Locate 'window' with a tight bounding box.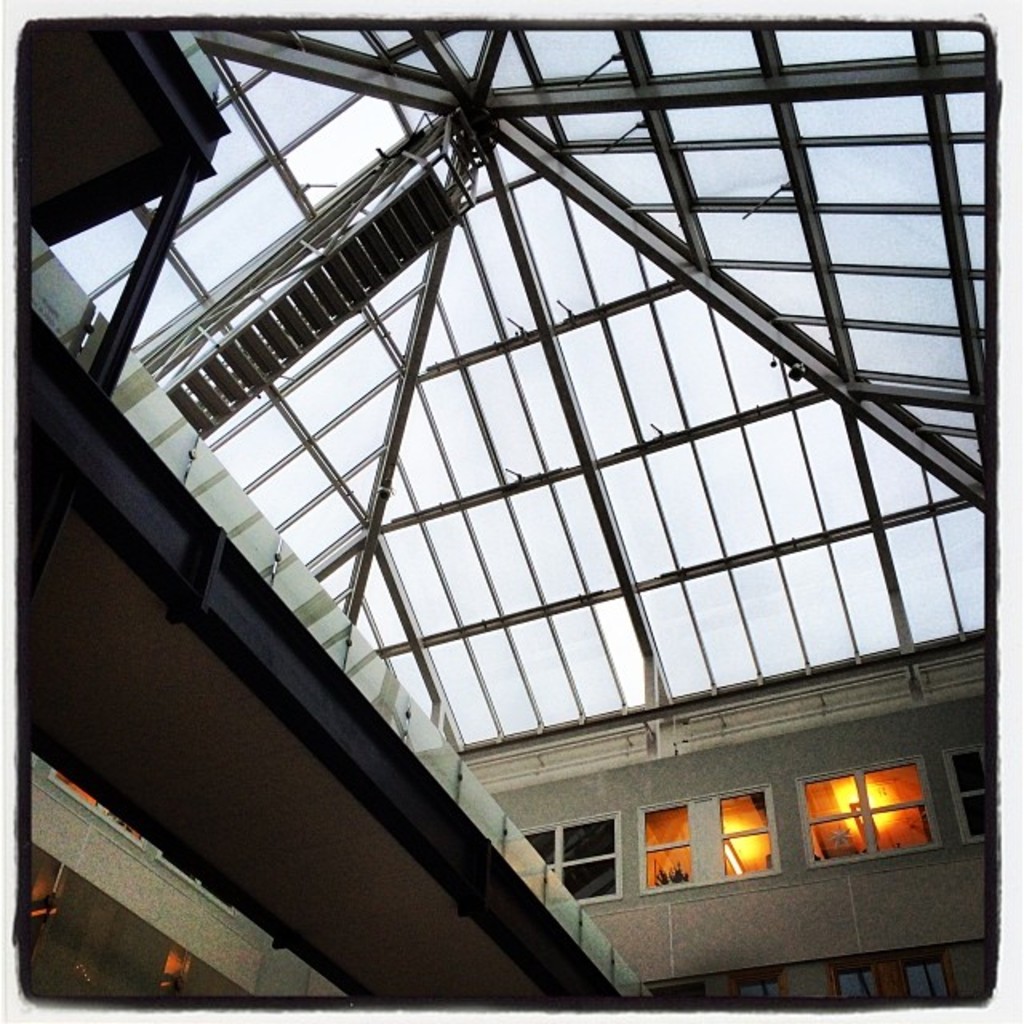
detection(829, 946, 958, 1003).
